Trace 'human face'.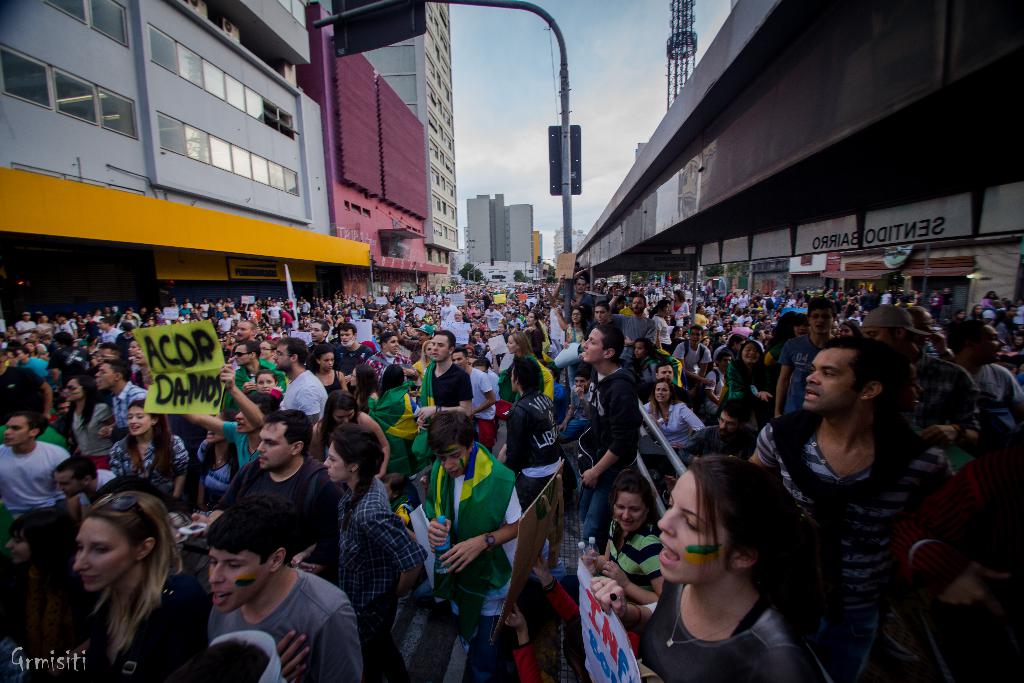
Traced to box(571, 308, 583, 325).
